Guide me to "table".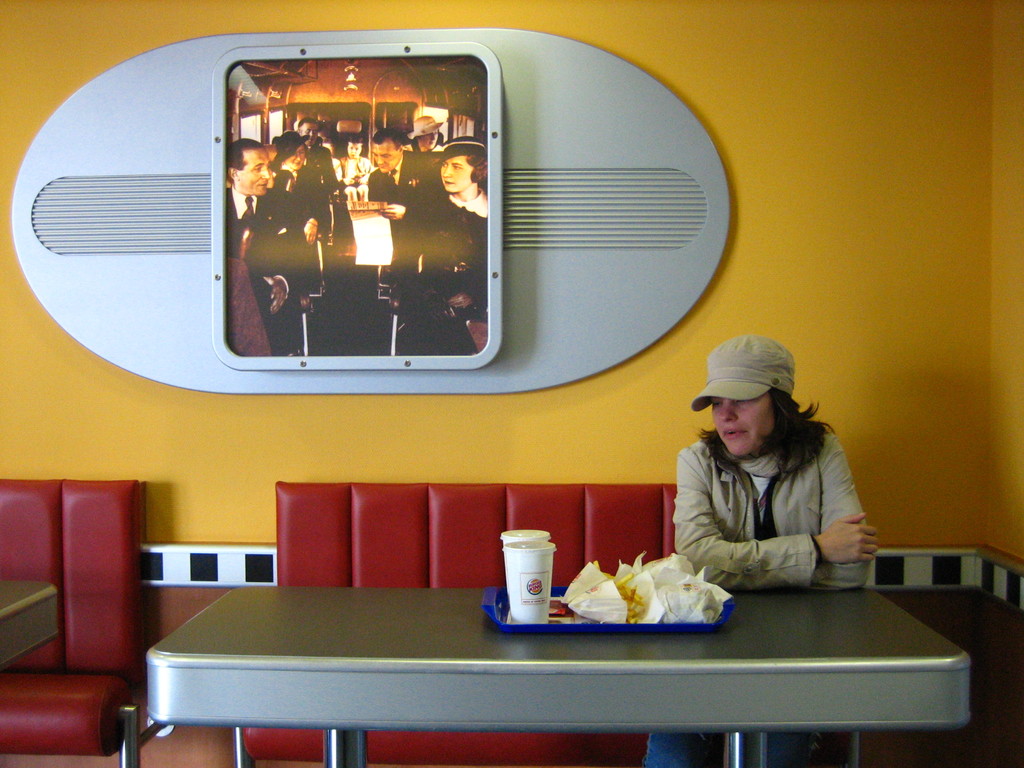
Guidance: Rect(119, 574, 922, 762).
